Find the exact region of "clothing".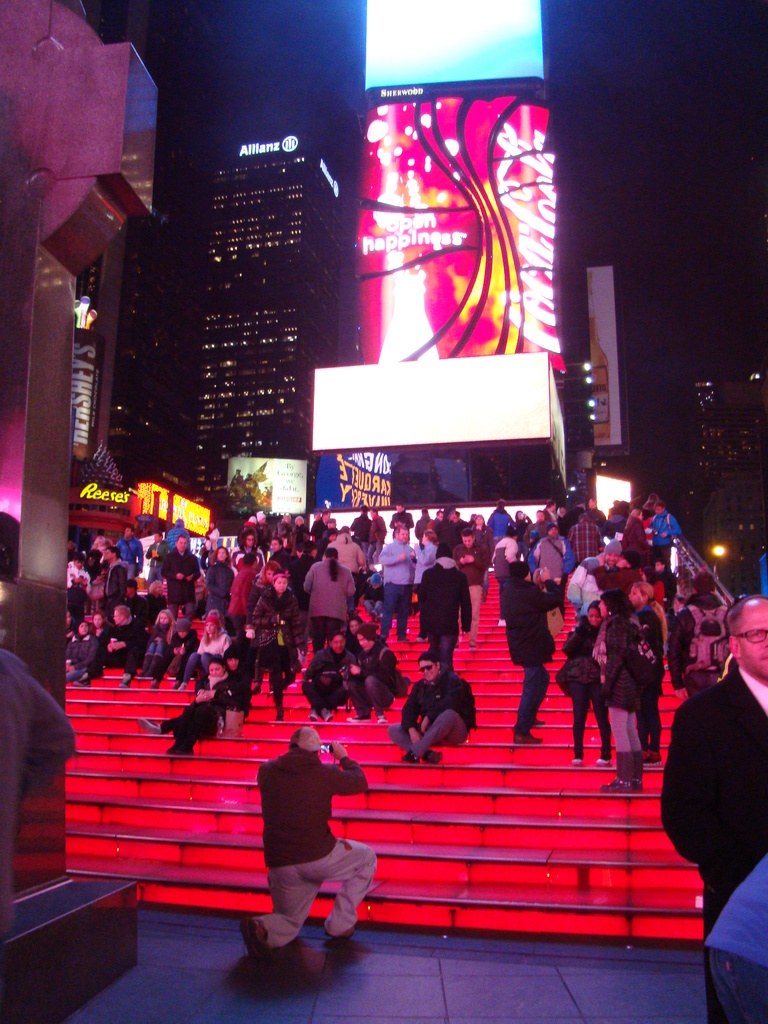
Exact region: 380:547:411:633.
